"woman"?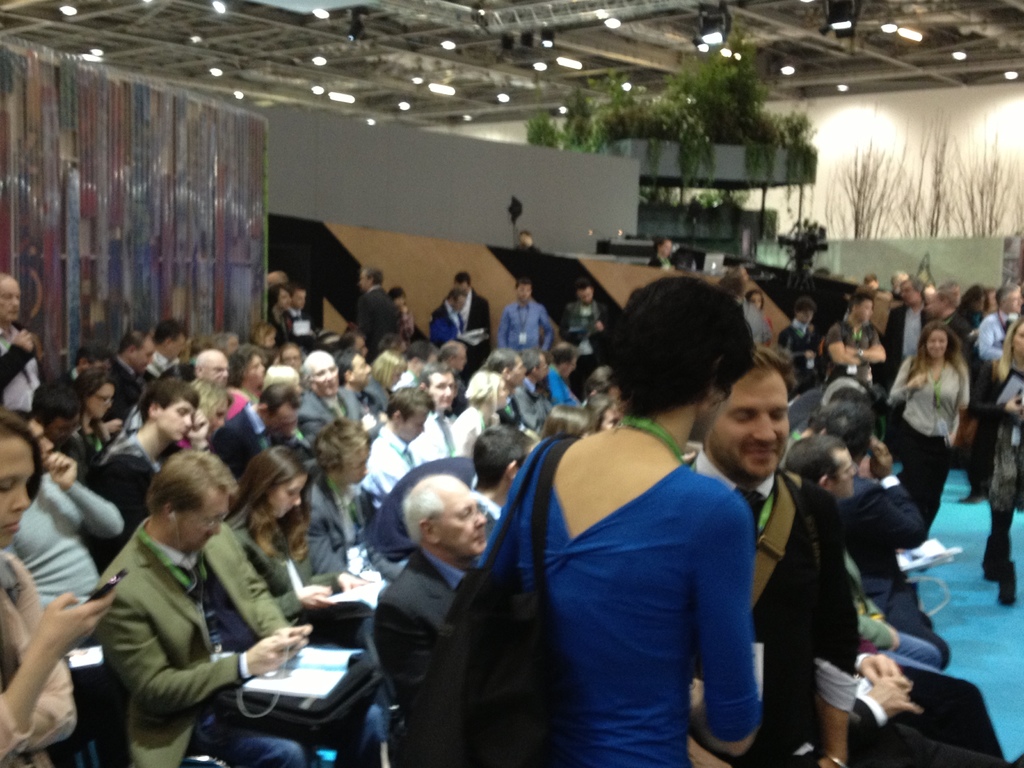
945,287,992,472
